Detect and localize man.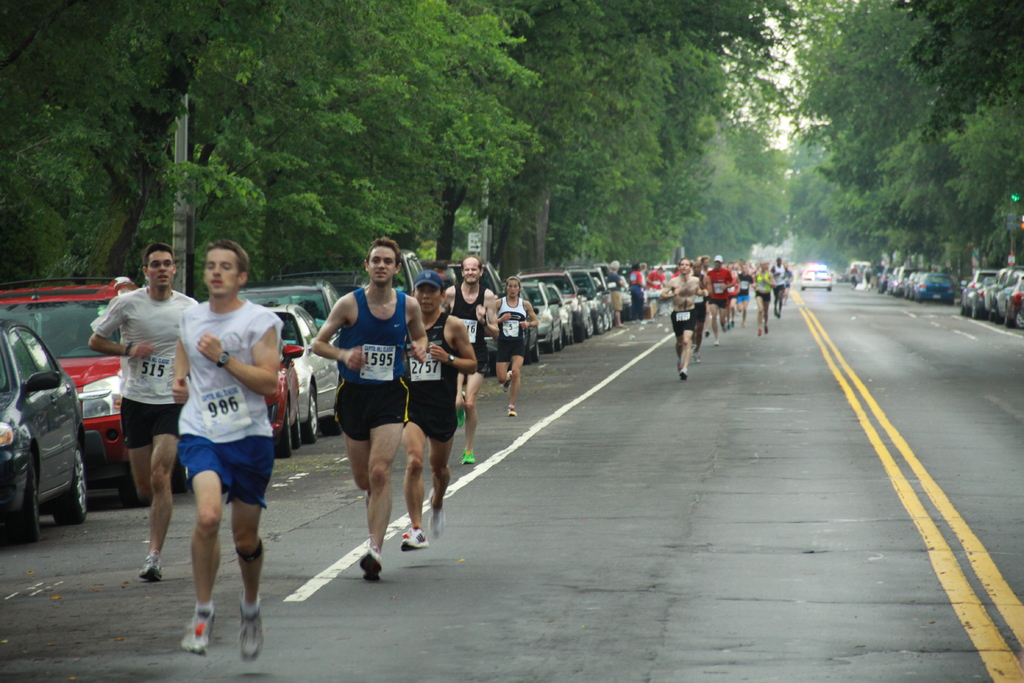
Localized at detection(94, 235, 199, 588).
